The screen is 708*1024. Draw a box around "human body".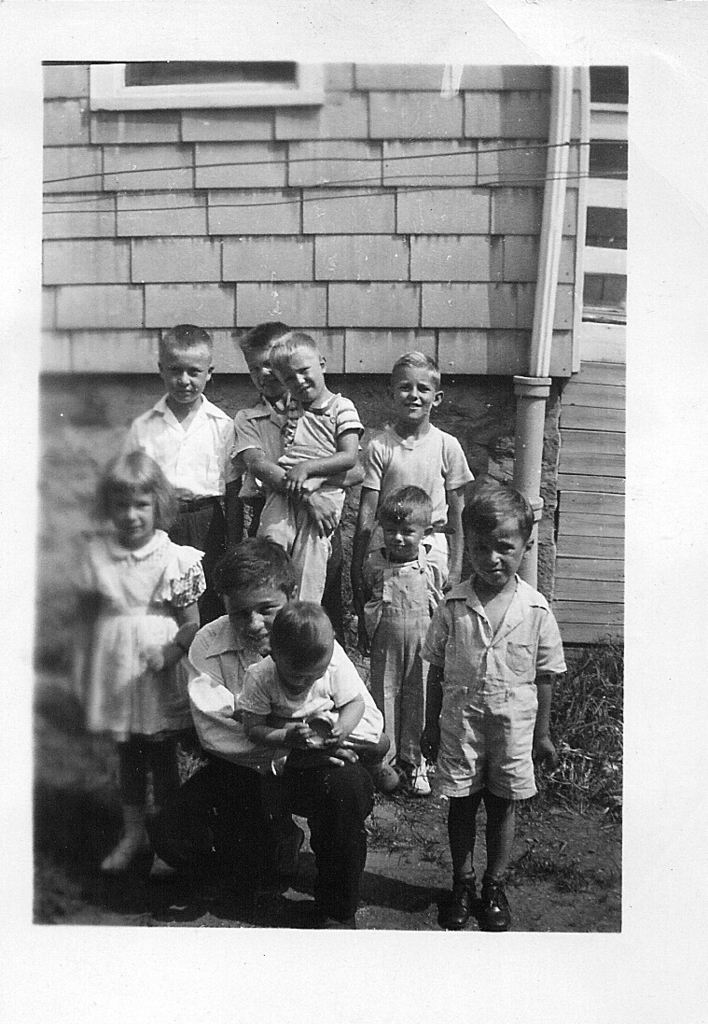
select_region(437, 477, 565, 925).
